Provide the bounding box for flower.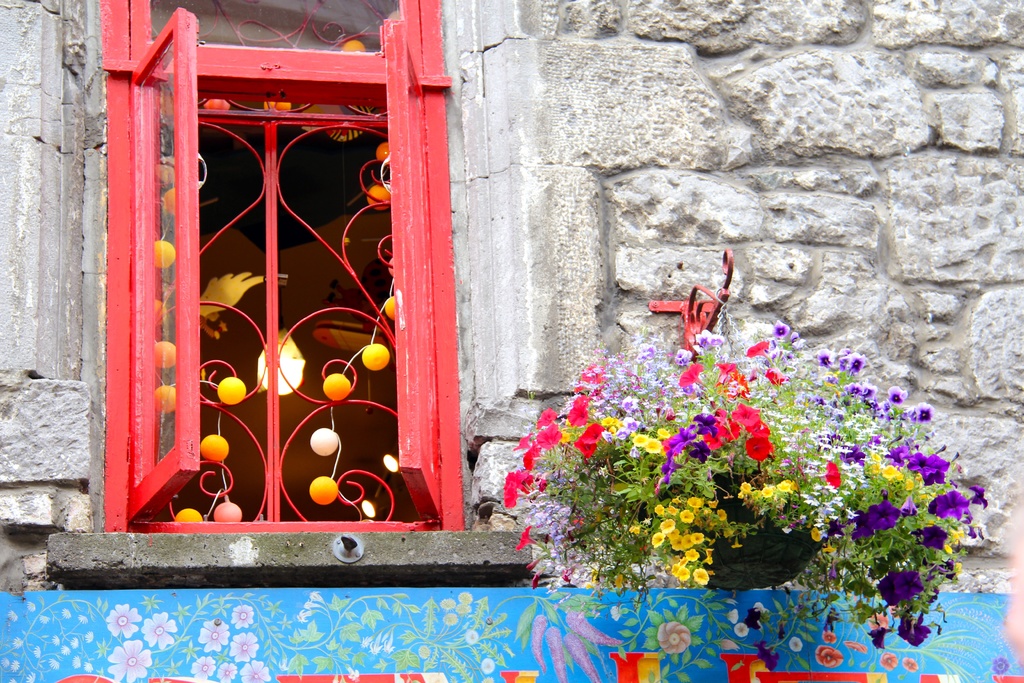
{"x1": 730, "y1": 607, "x2": 735, "y2": 623}.
